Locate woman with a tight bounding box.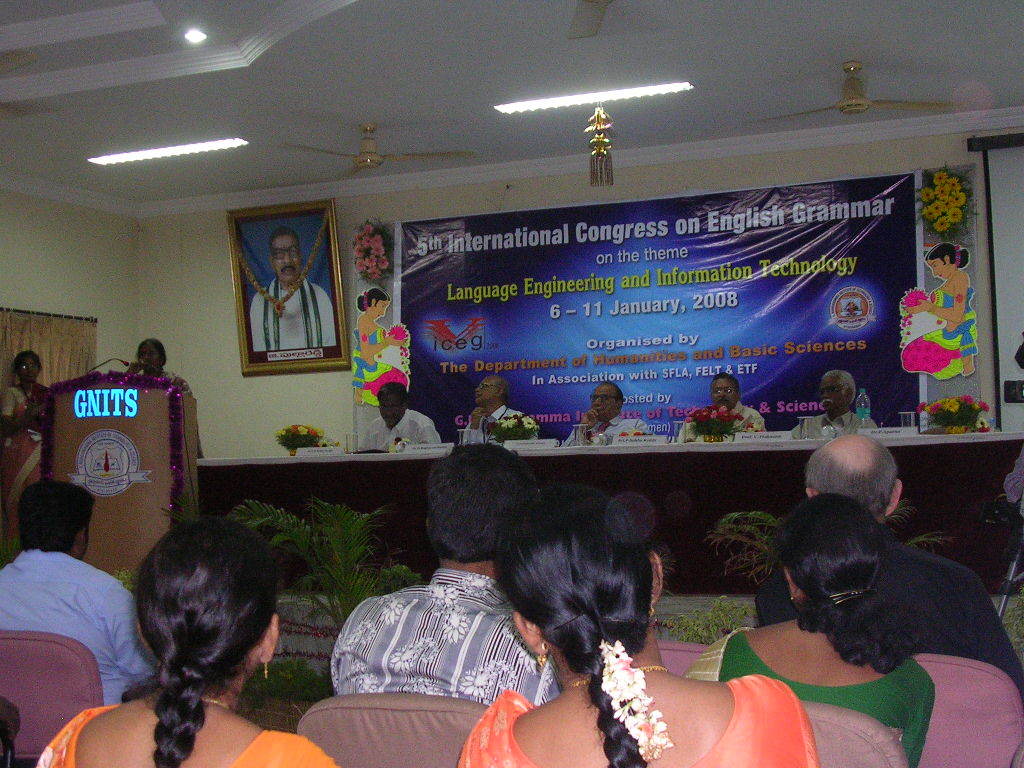
bbox(678, 493, 937, 767).
